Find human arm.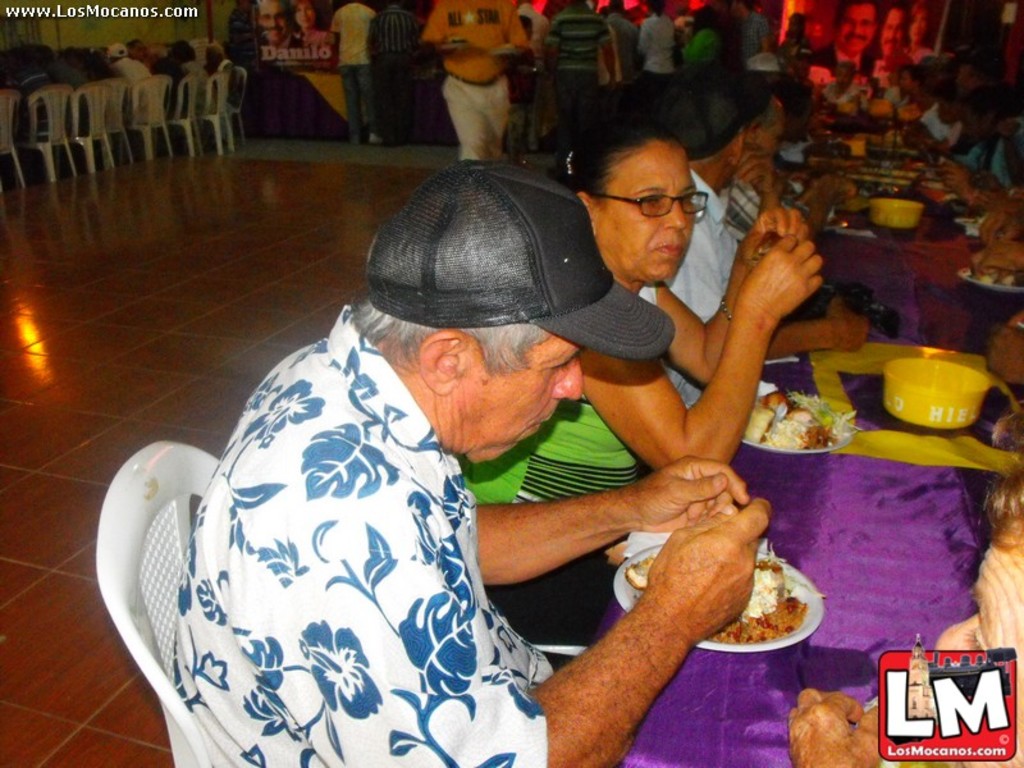
box(495, 0, 531, 78).
